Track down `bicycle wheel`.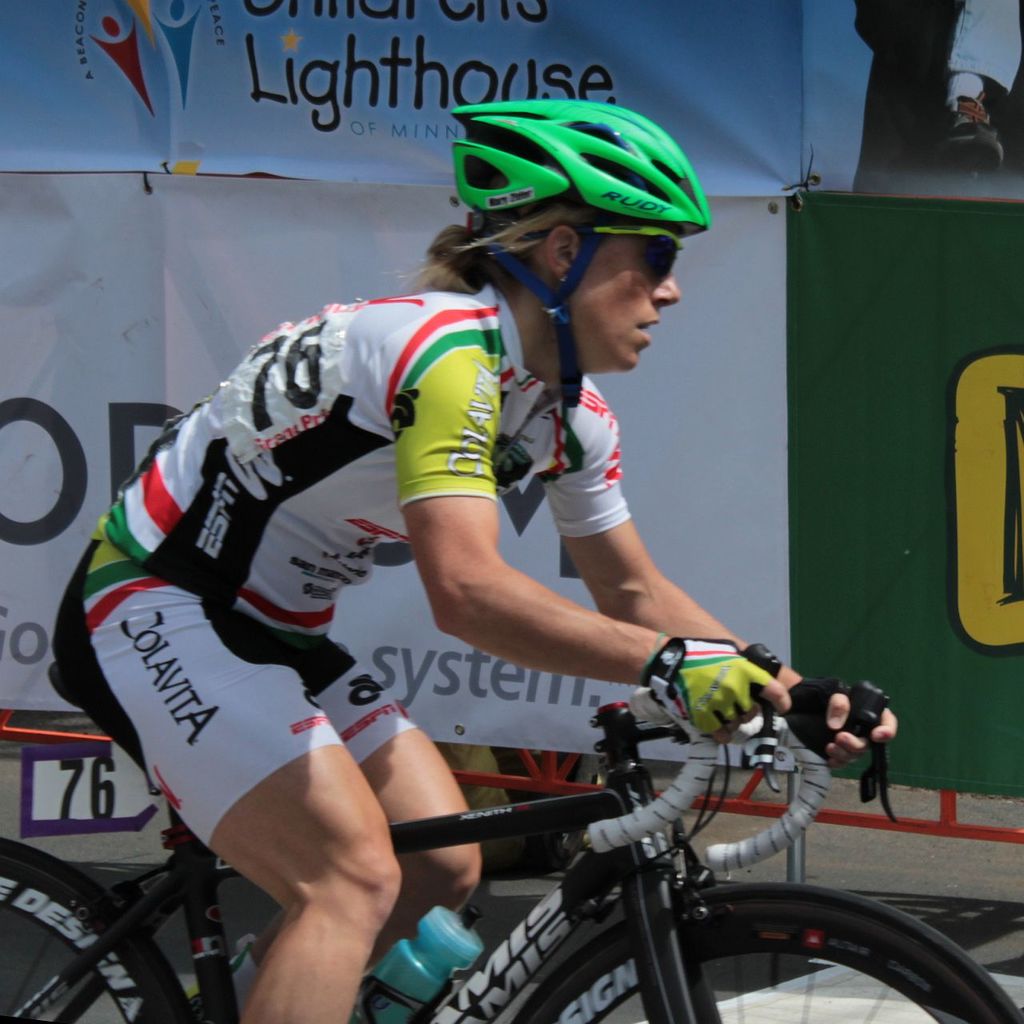
Tracked to detection(512, 884, 1023, 1023).
